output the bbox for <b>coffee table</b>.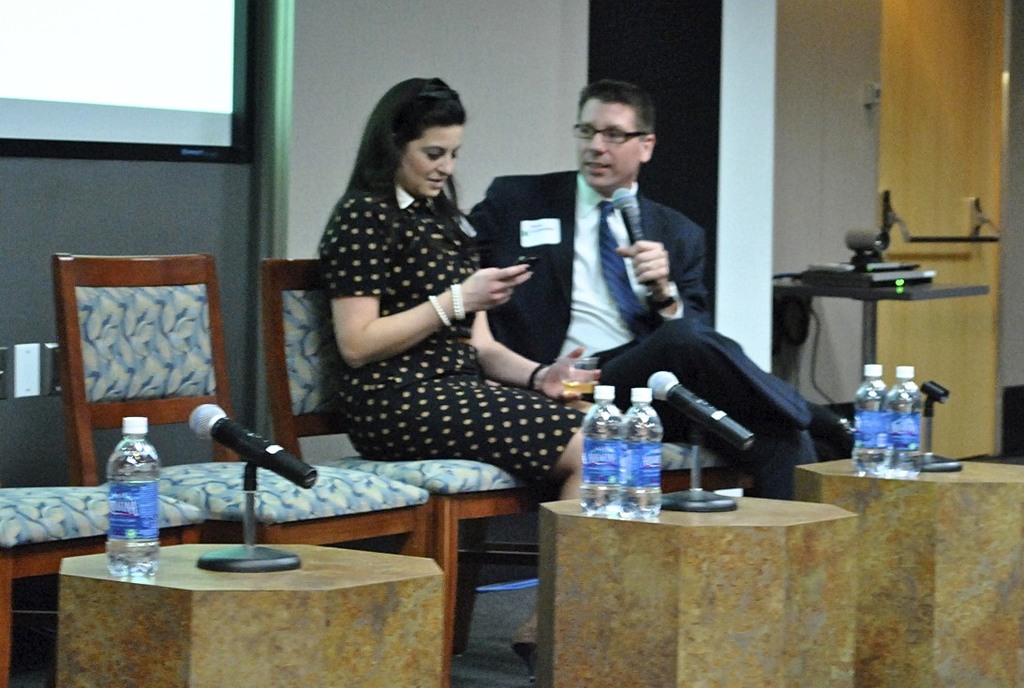
<bbox>58, 540, 447, 687</bbox>.
